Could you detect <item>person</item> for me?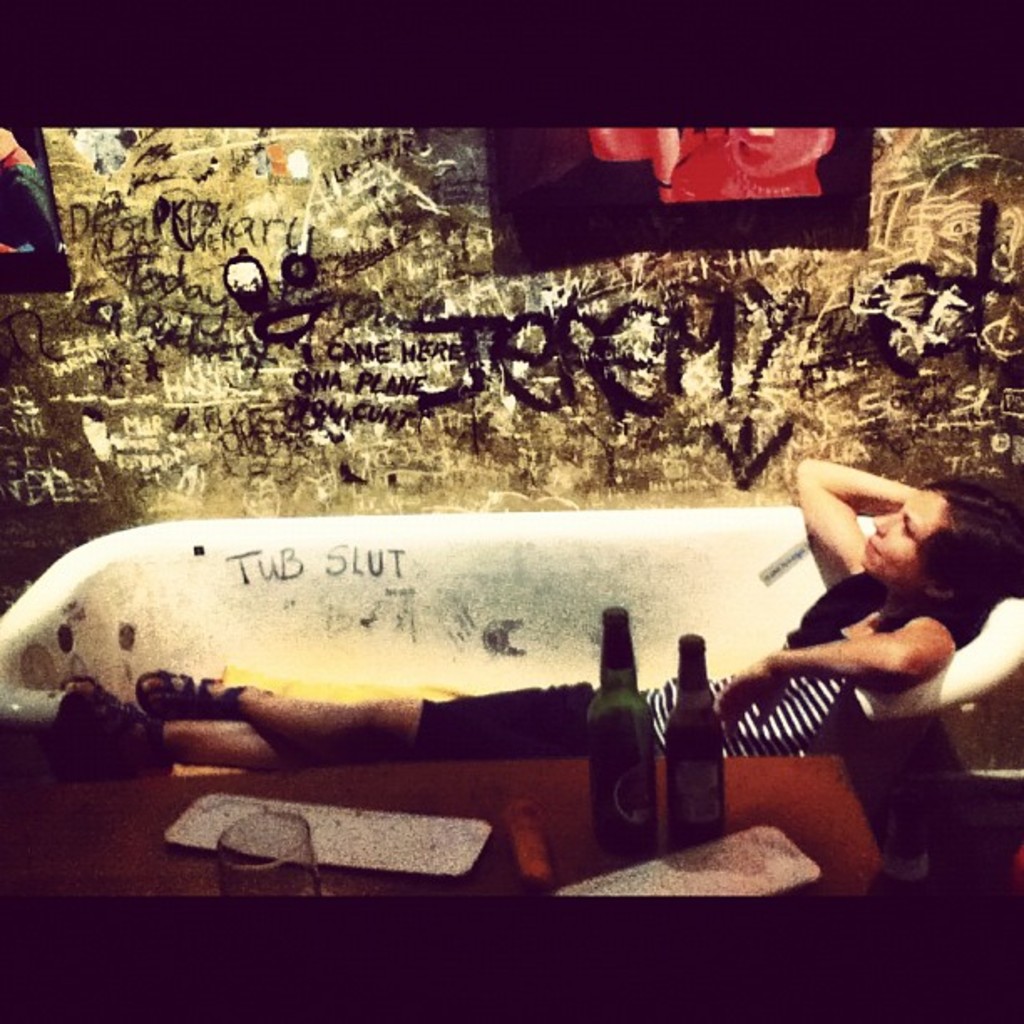
Detection result: (50, 453, 1022, 773).
